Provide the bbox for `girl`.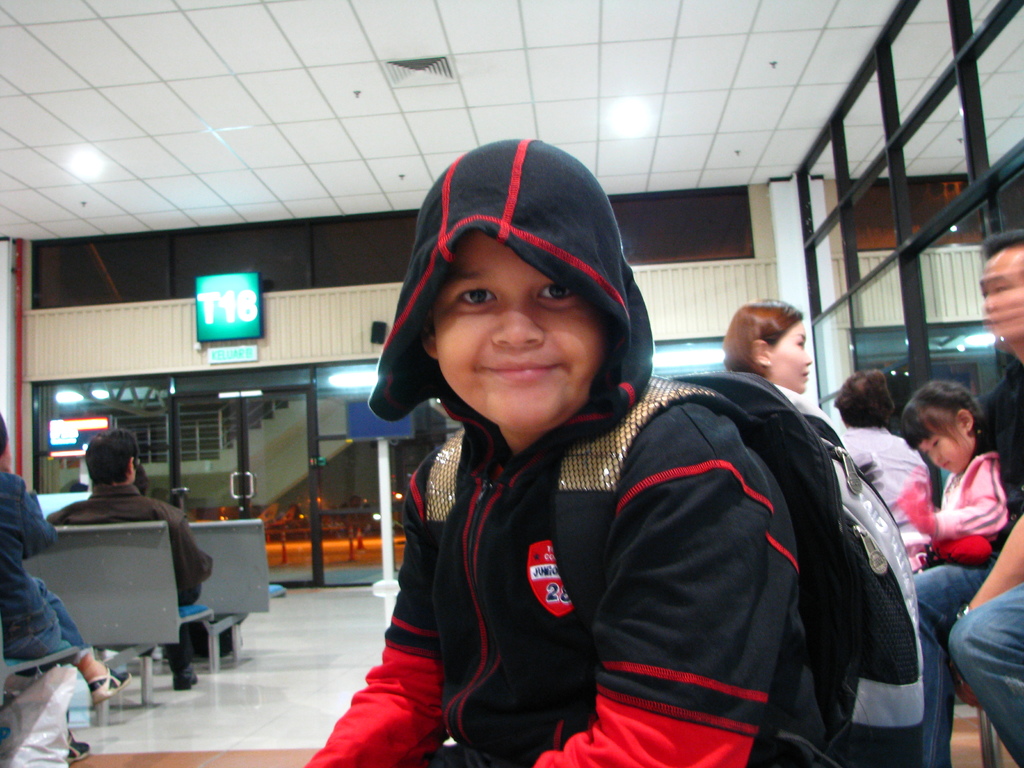
[904, 375, 1011, 573].
